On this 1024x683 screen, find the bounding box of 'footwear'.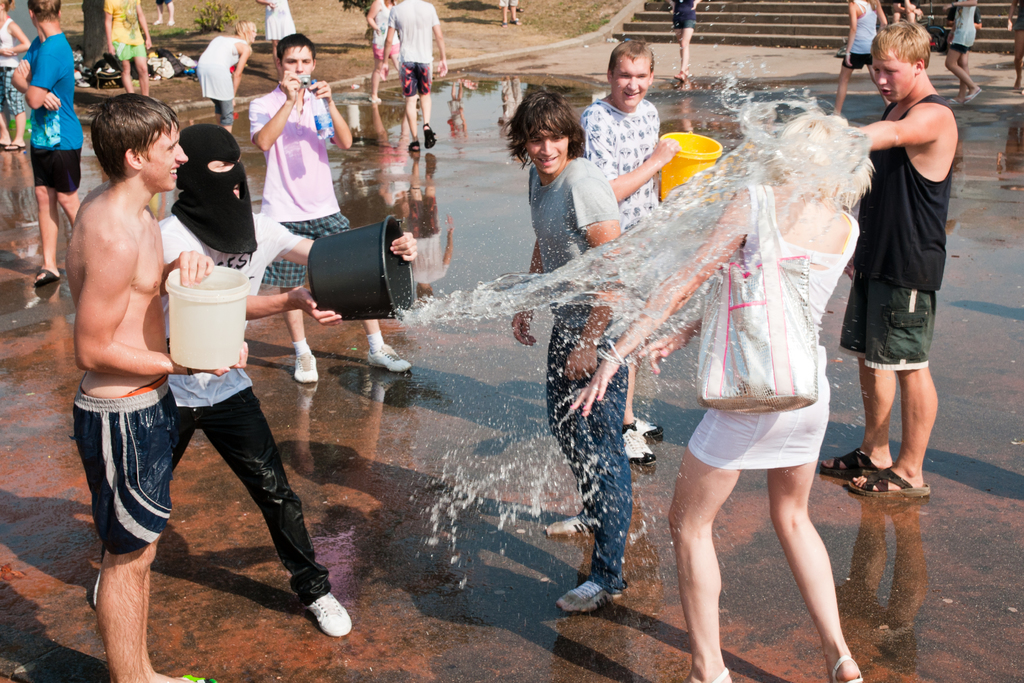
Bounding box: box(423, 122, 440, 147).
